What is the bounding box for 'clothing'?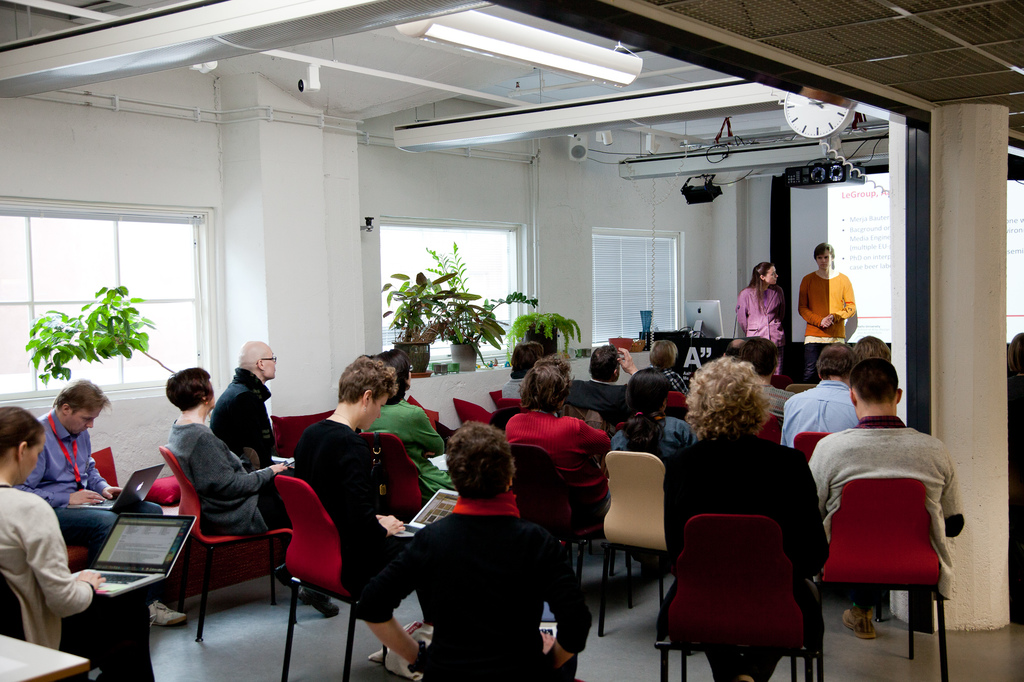
l=168, t=413, r=284, b=526.
